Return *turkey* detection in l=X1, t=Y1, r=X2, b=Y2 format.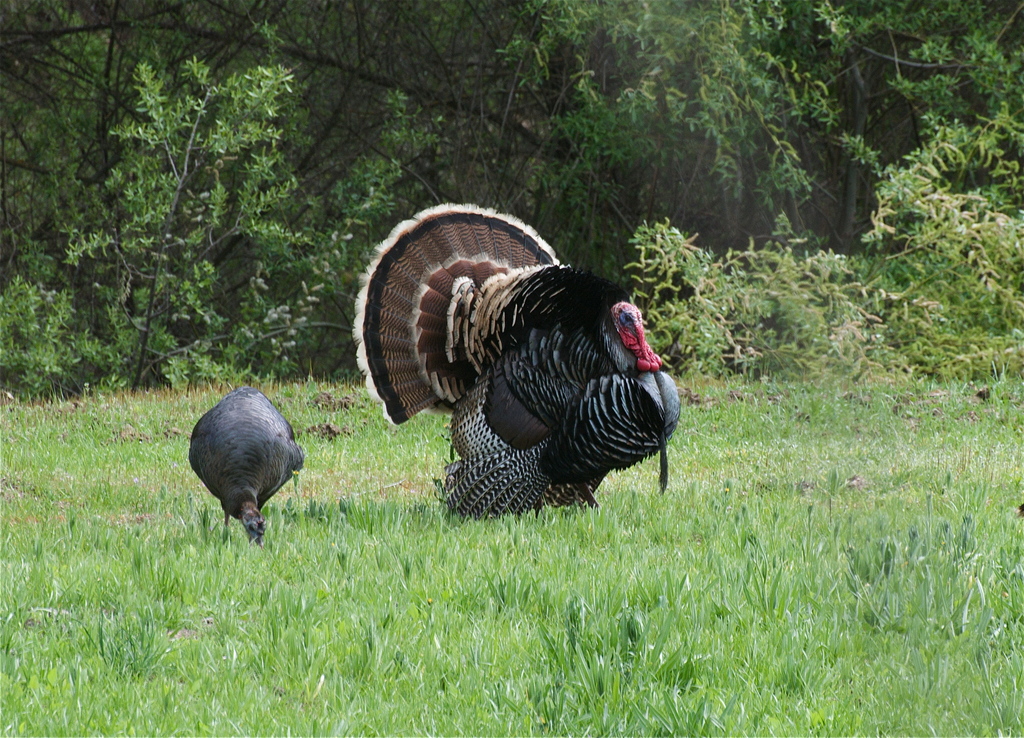
l=188, t=385, r=308, b=556.
